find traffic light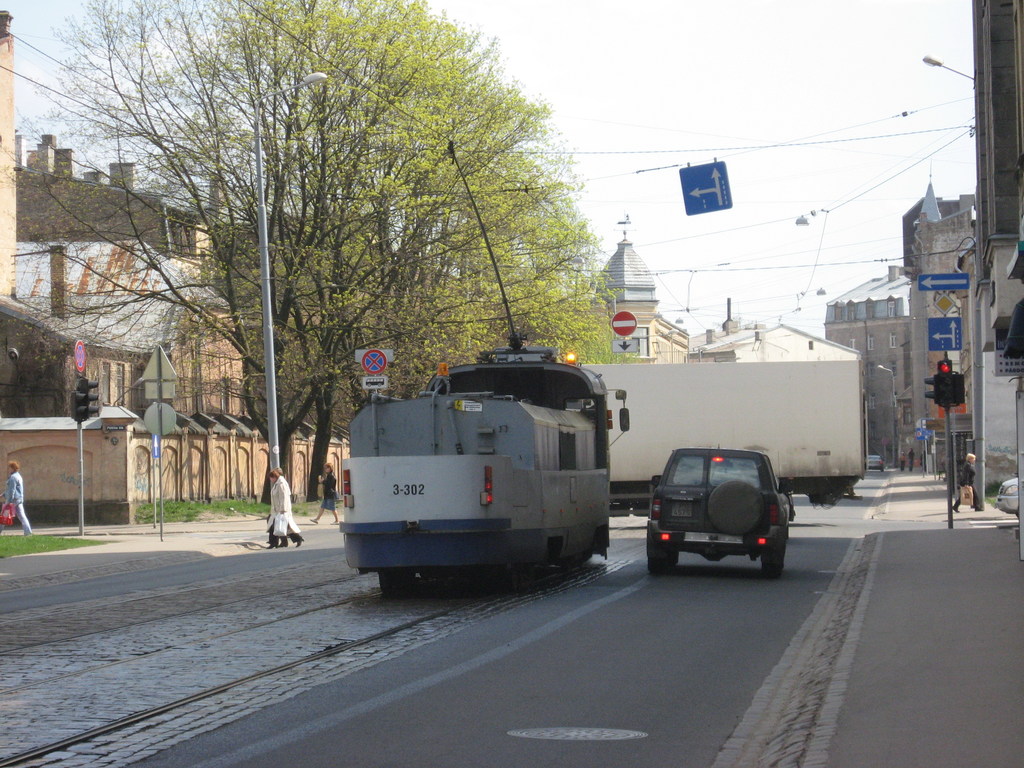
bbox(924, 373, 936, 405)
